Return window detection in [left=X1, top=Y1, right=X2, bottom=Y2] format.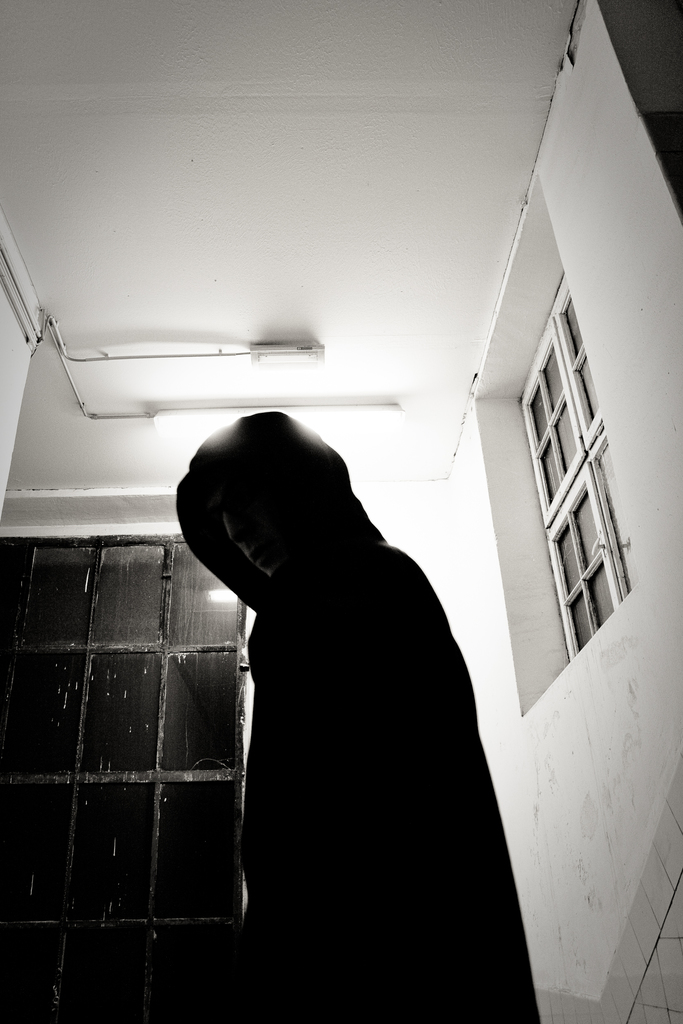
[left=500, top=239, right=631, bottom=720].
